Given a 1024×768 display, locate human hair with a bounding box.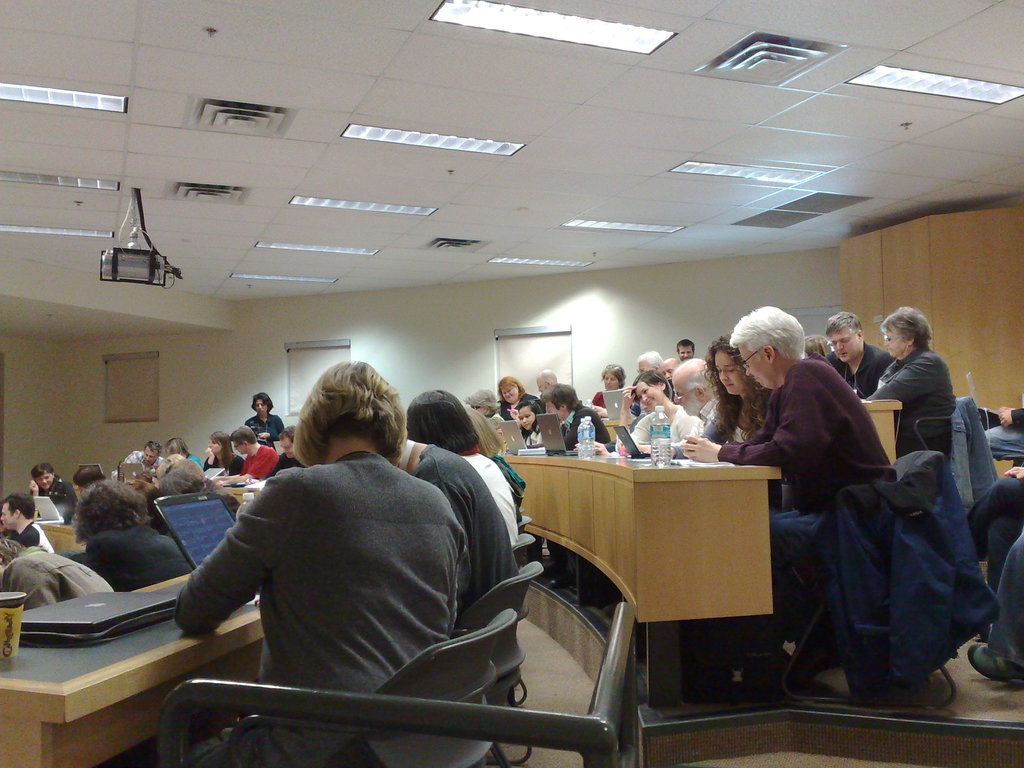
Located: [726,303,801,364].
